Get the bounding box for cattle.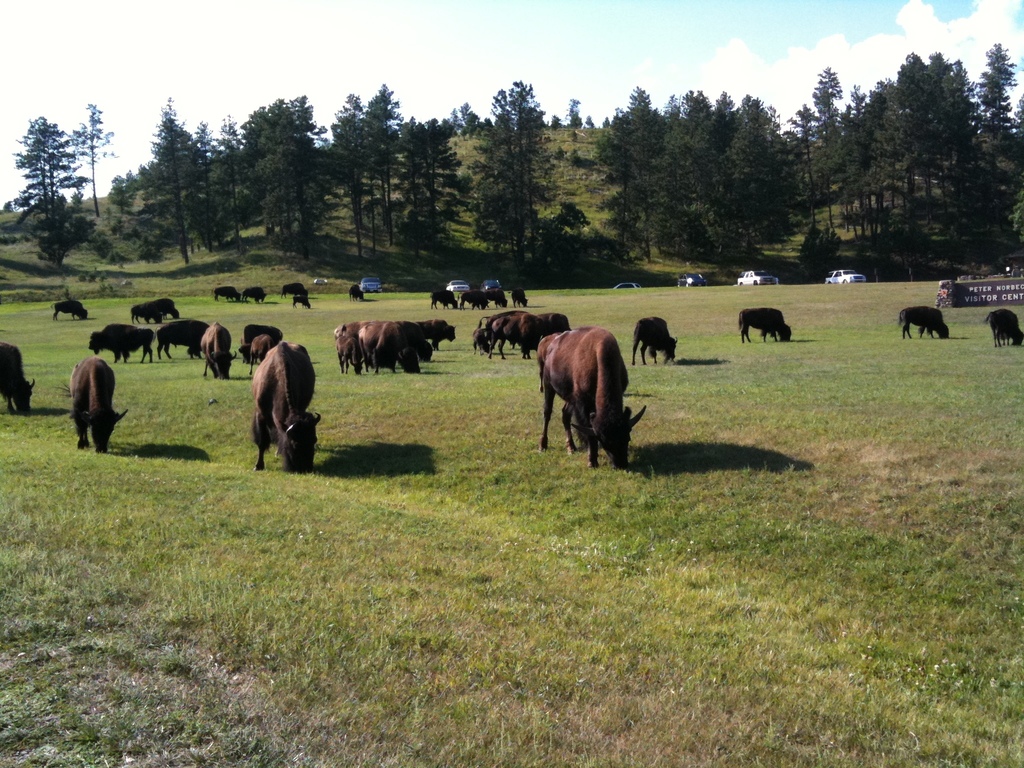
bbox=[0, 342, 33, 416].
